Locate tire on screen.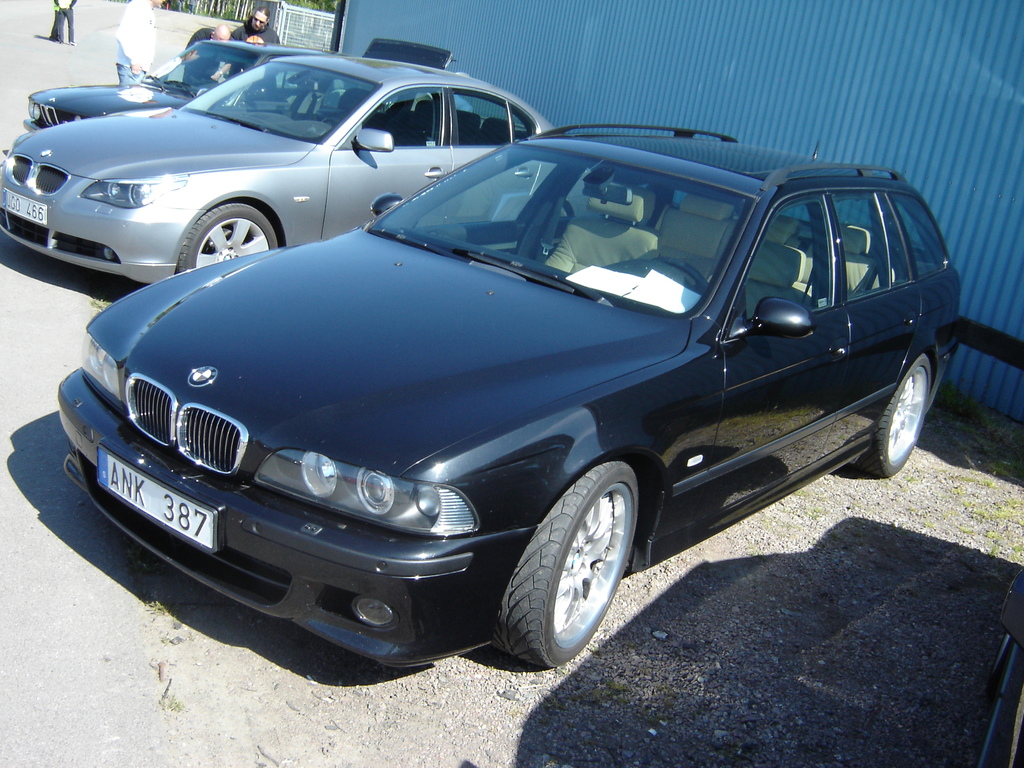
On screen at (x1=494, y1=476, x2=639, y2=670).
